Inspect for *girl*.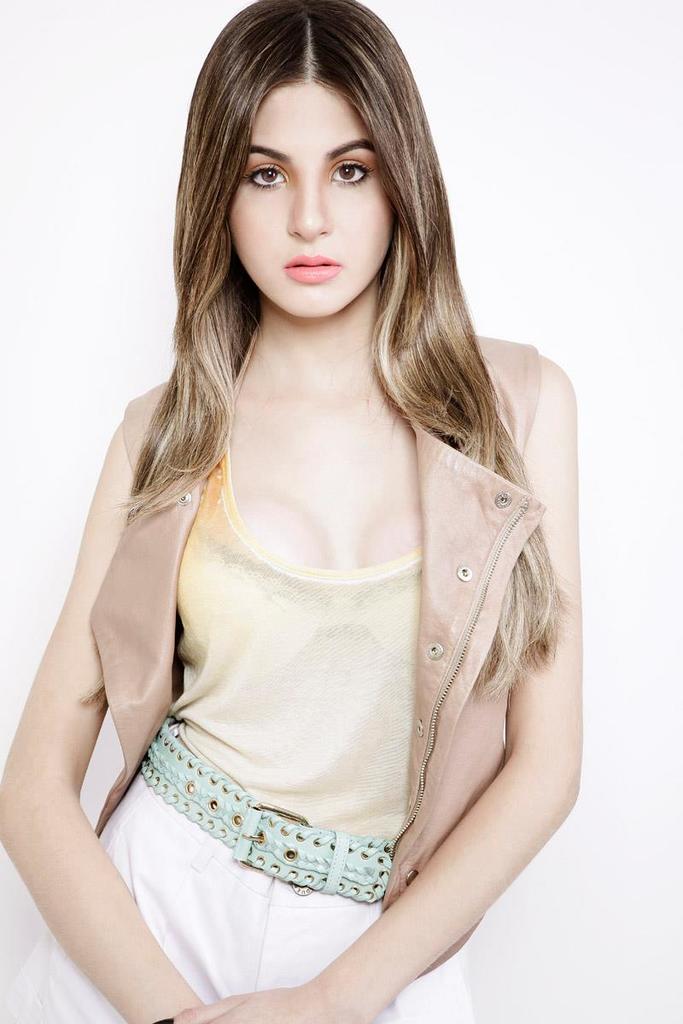
Inspection: <box>0,0,633,1023</box>.
